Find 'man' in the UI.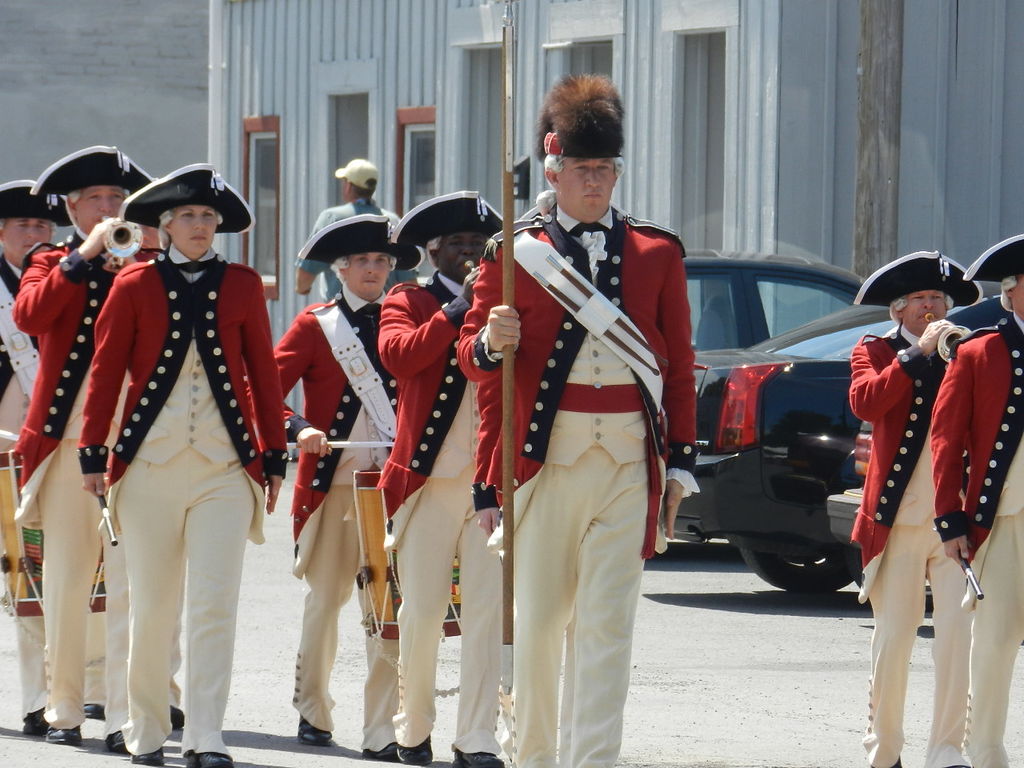
UI element at x1=42, y1=138, x2=278, y2=746.
